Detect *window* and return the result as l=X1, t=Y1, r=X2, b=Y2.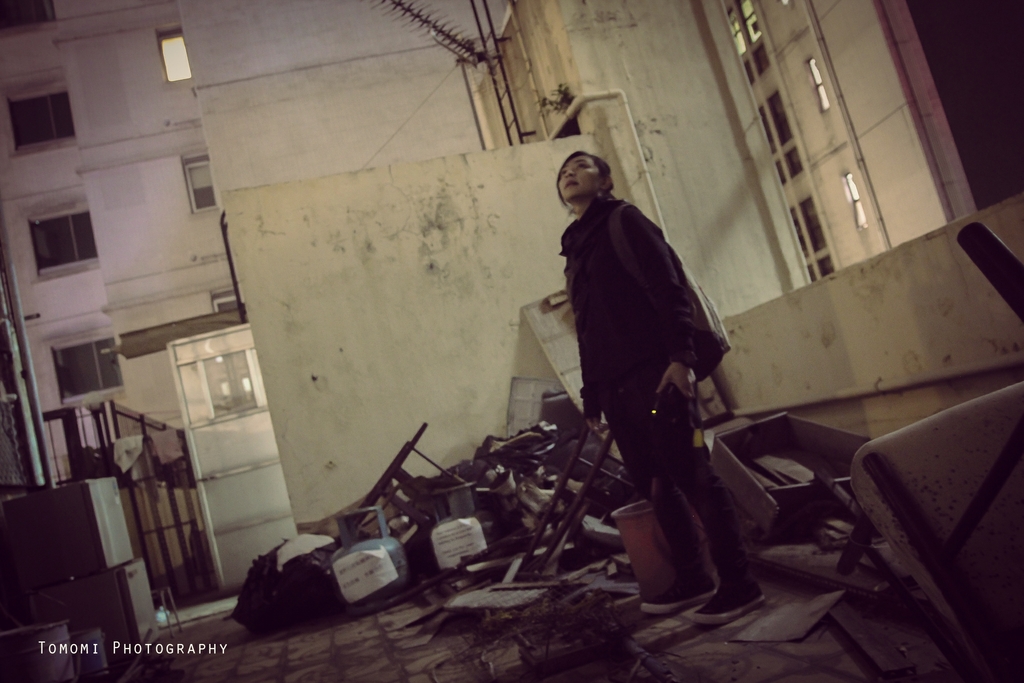
l=0, t=0, r=56, b=27.
